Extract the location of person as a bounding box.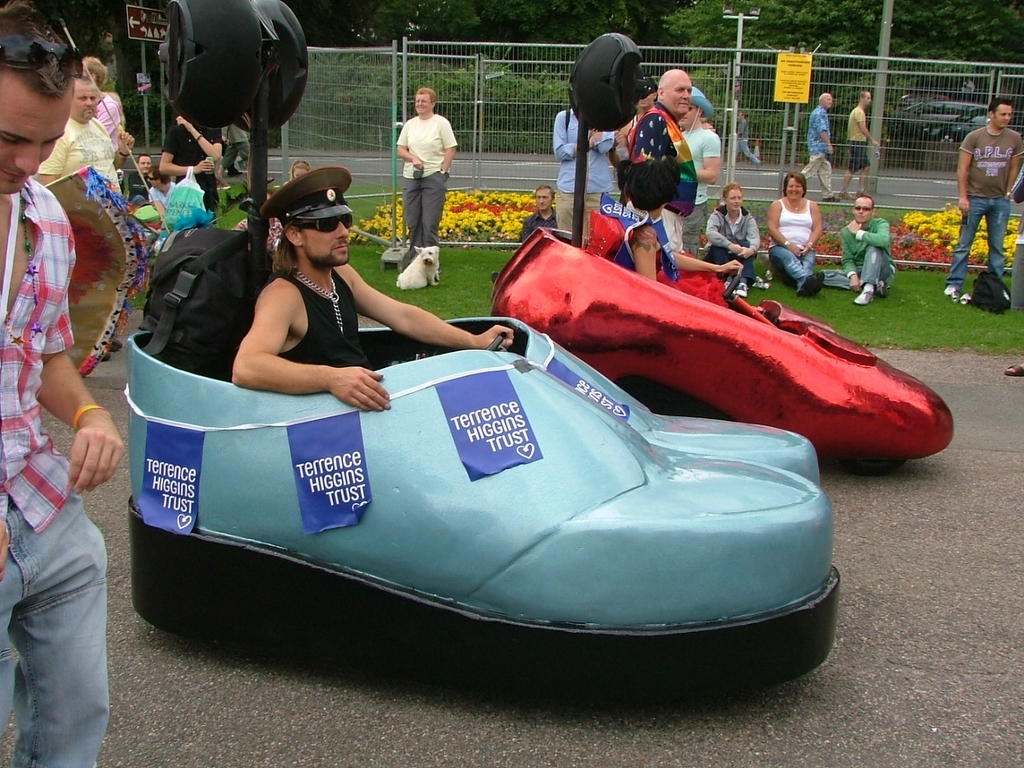
l=607, t=159, r=750, b=322.
